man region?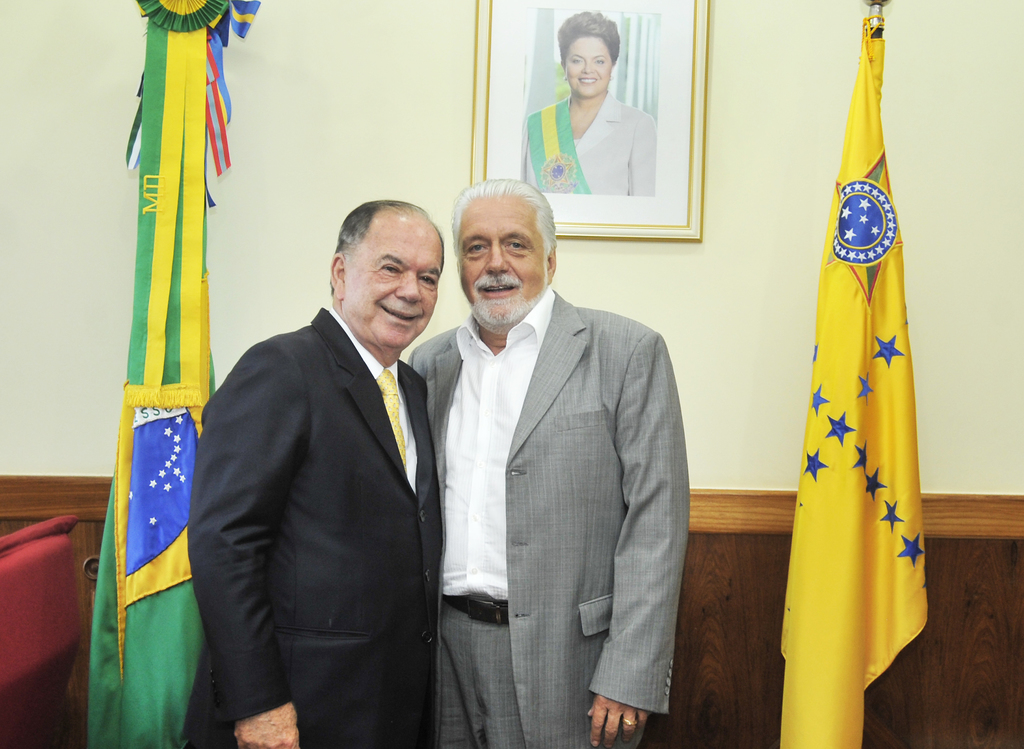
bbox=[179, 186, 468, 741]
